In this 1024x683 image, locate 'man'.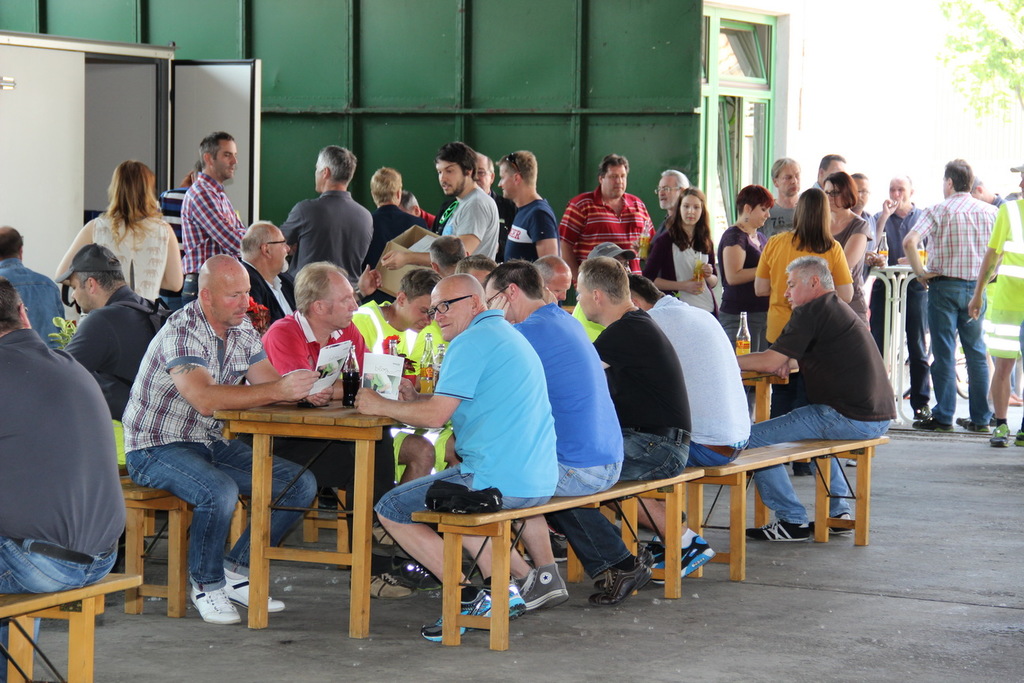
Bounding box: box=[851, 173, 889, 273].
